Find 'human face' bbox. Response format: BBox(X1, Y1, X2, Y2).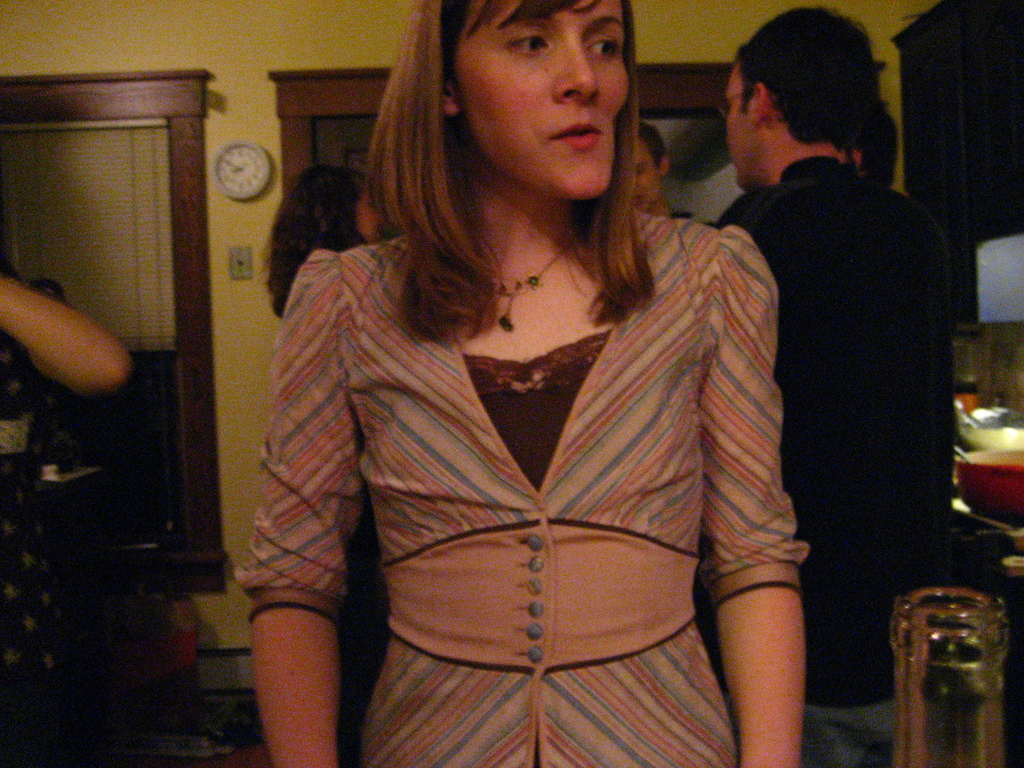
BBox(726, 66, 753, 185).
